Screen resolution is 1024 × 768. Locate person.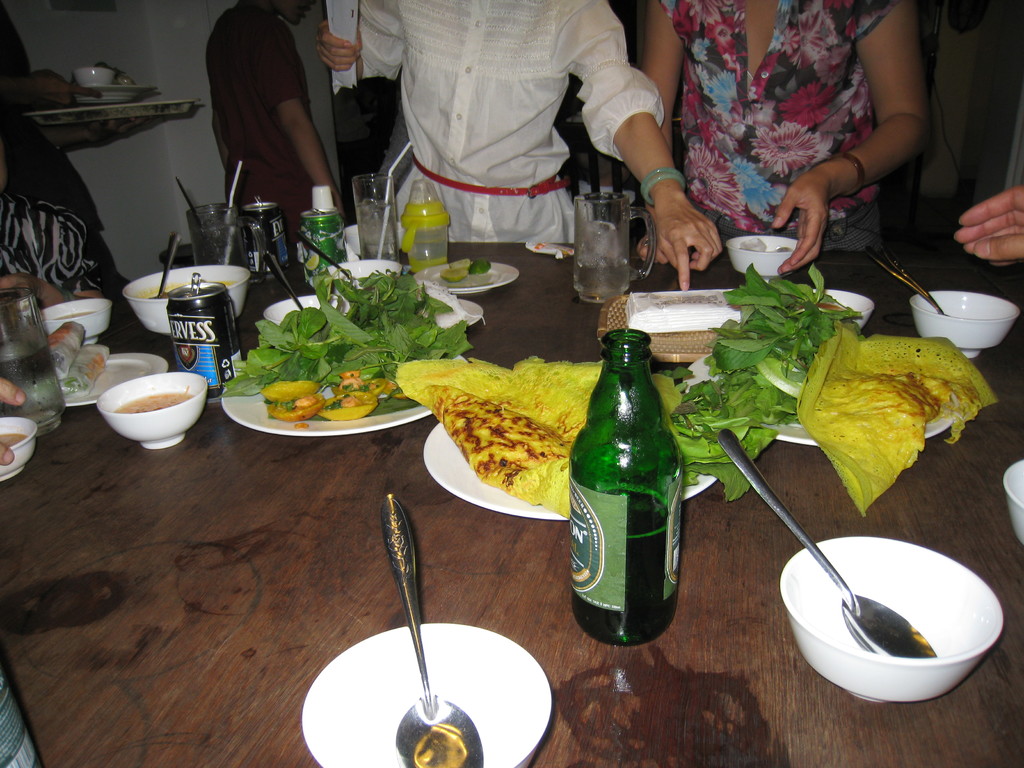
bbox(0, 85, 128, 315).
